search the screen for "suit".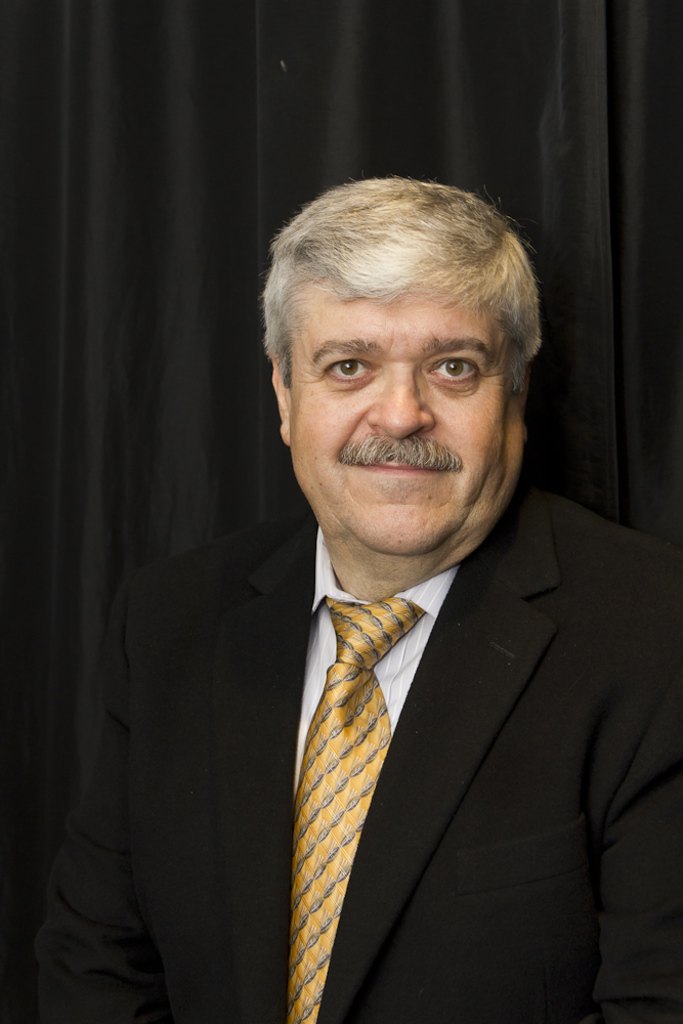
Found at rect(33, 449, 674, 1023).
